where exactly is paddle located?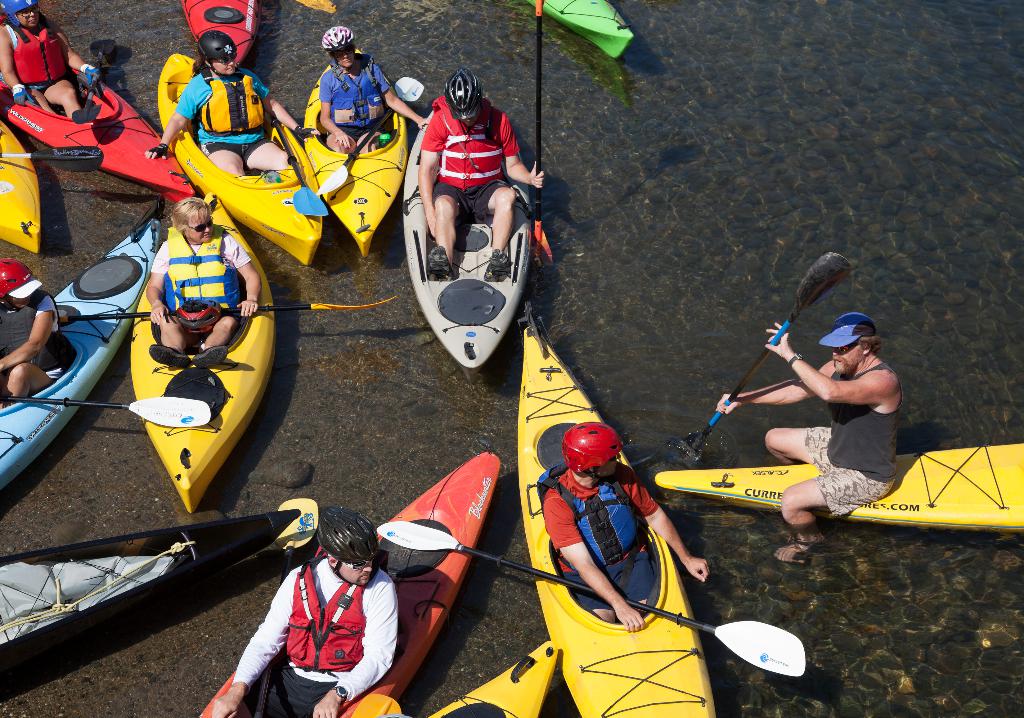
Its bounding box is select_region(56, 40, 127, 126).
